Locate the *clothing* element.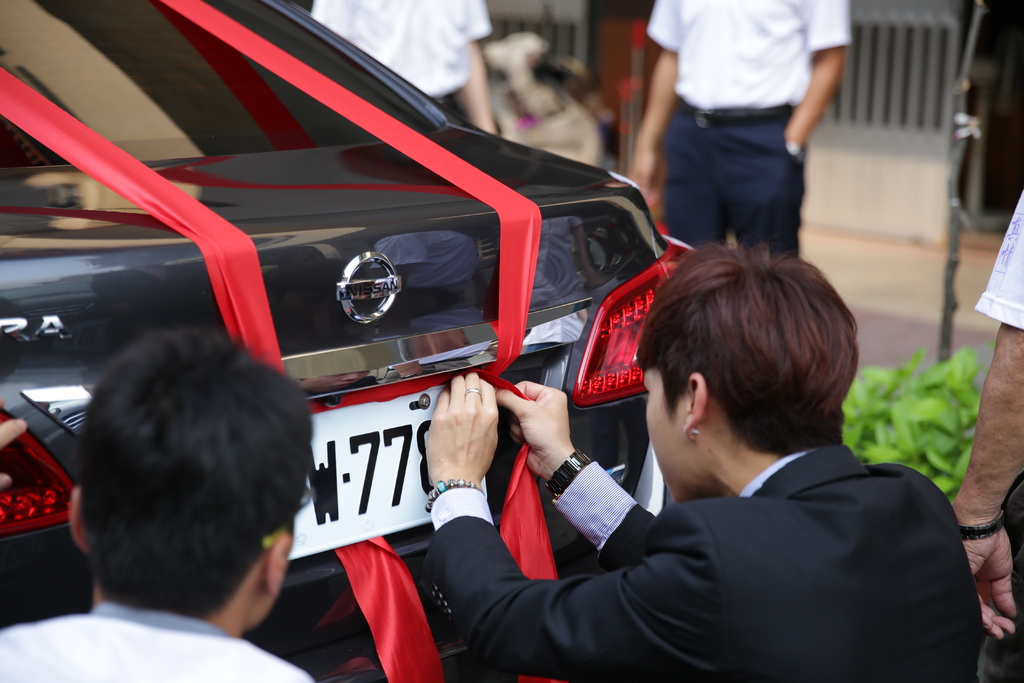
Element bbox: [453,359,979,682].
